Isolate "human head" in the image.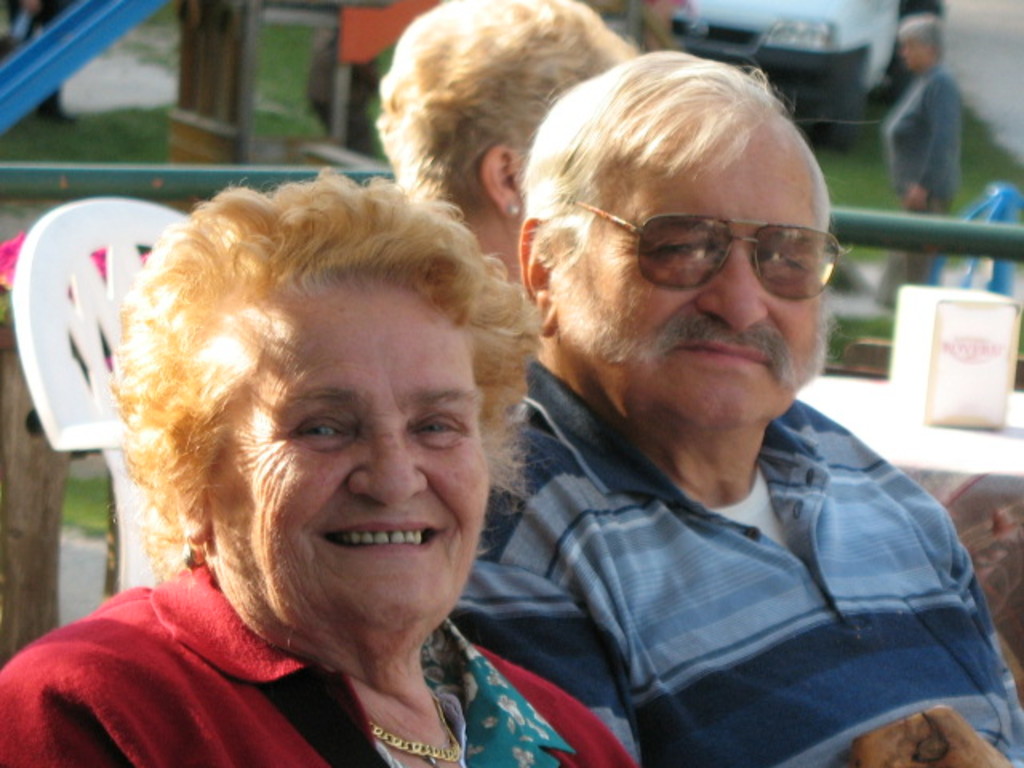
Isolated region: [x1=518, y1=53, x2=835, y2=429].
